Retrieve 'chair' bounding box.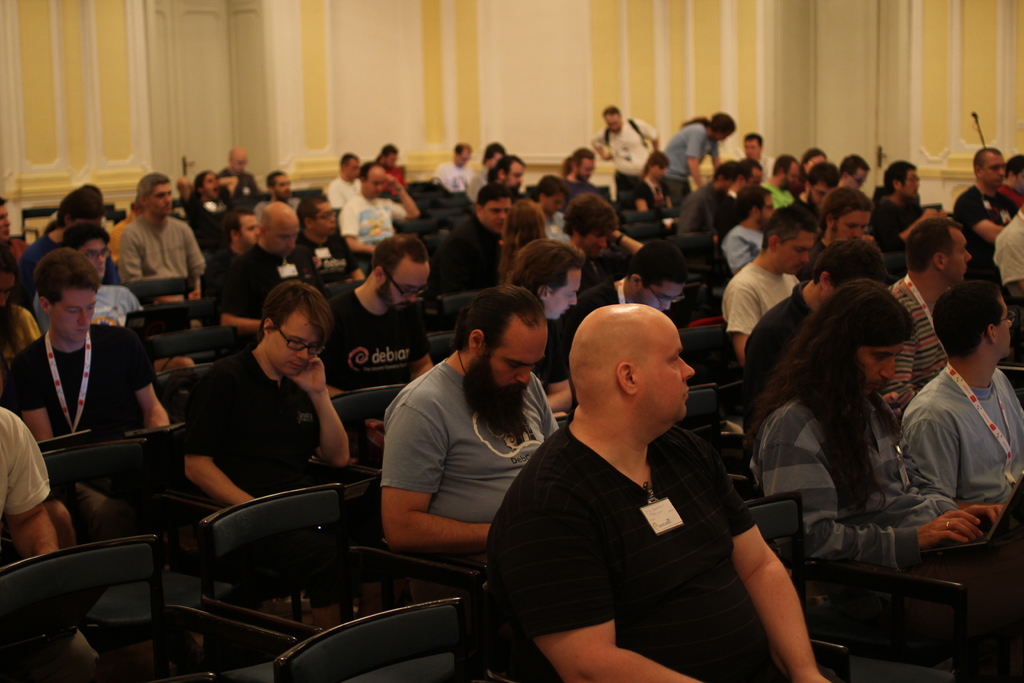
Bounding box: box=[826, 566, 1018, 682].
